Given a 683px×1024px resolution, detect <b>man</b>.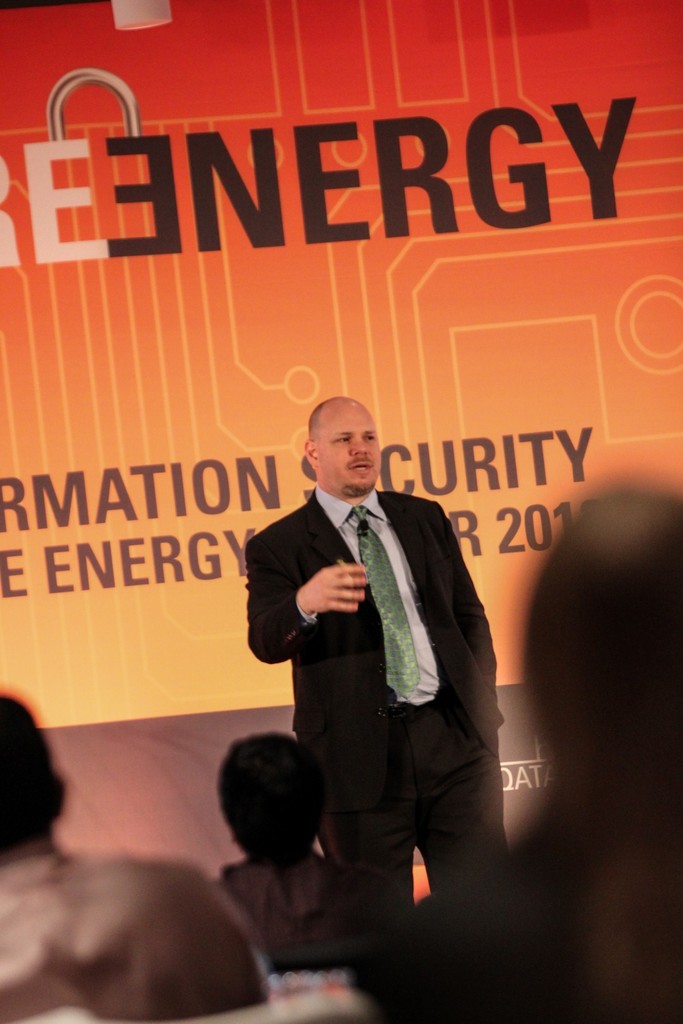
select_region(234, 716, 324, 933).
